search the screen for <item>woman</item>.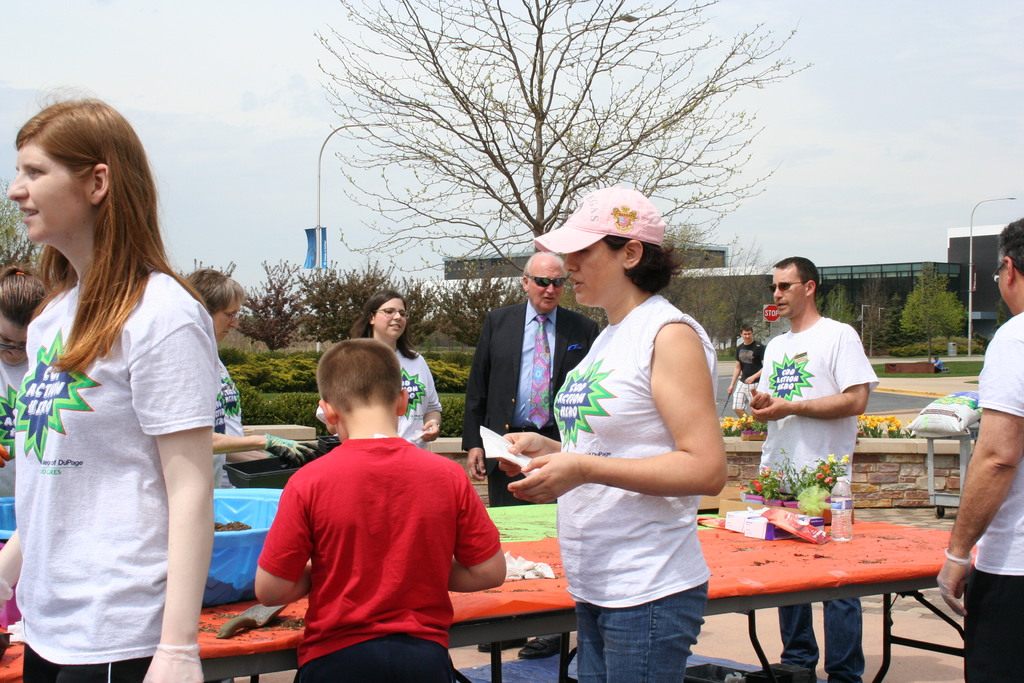
Found at region(193, 273, 304, 468).
